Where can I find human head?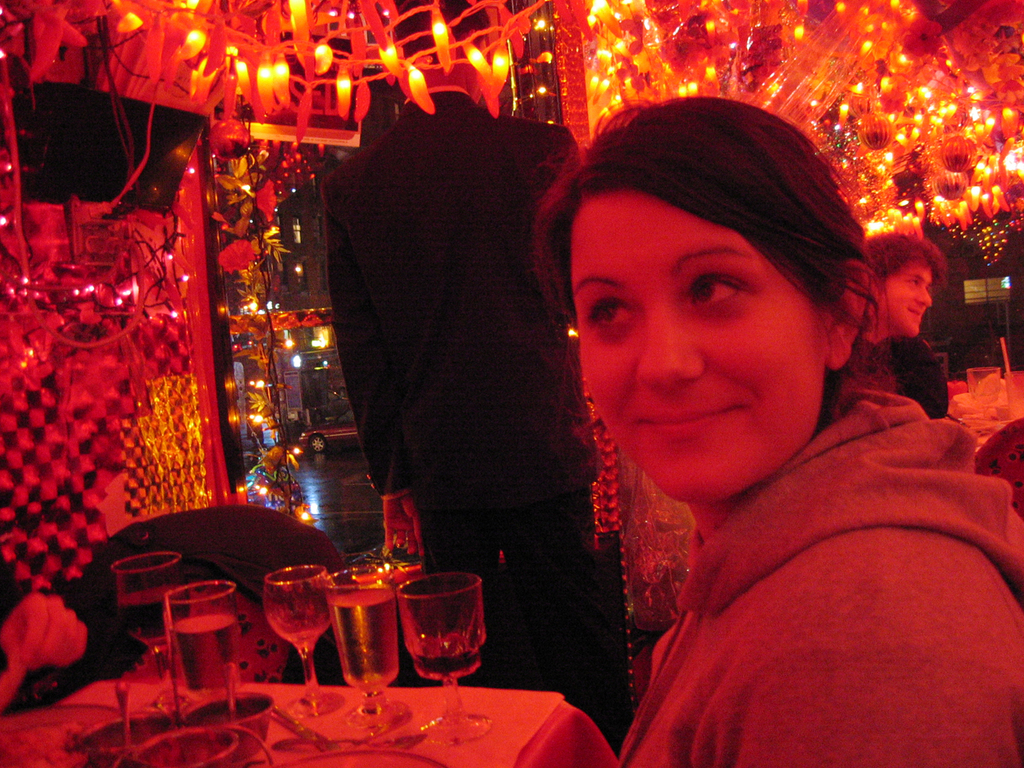
You can find it at bbox=(564, 109, 880, 472).
